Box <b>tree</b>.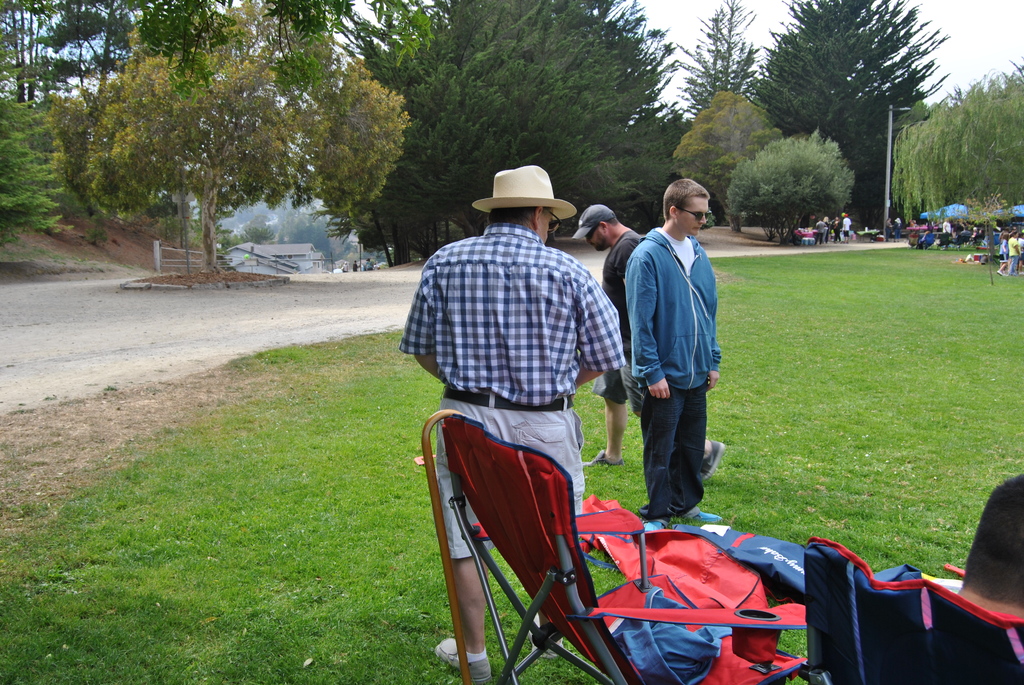
bbox(673, 0, 764, 116).
